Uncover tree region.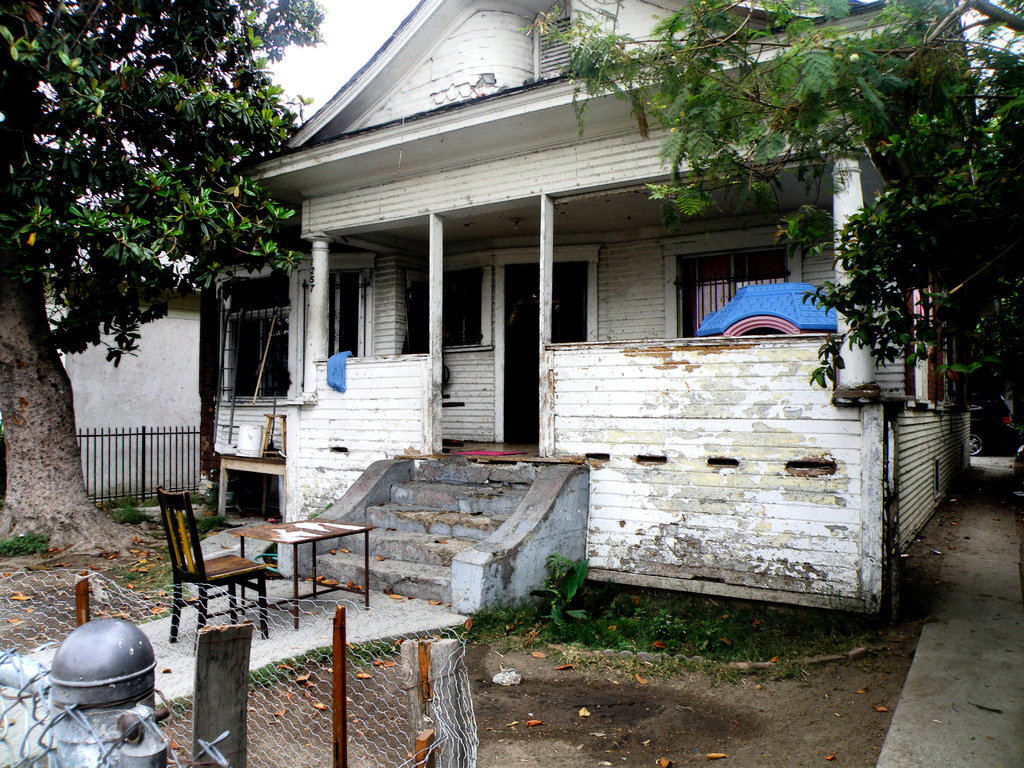
Uncovered: (left=529, top=0, right=1023, bottom=397).
